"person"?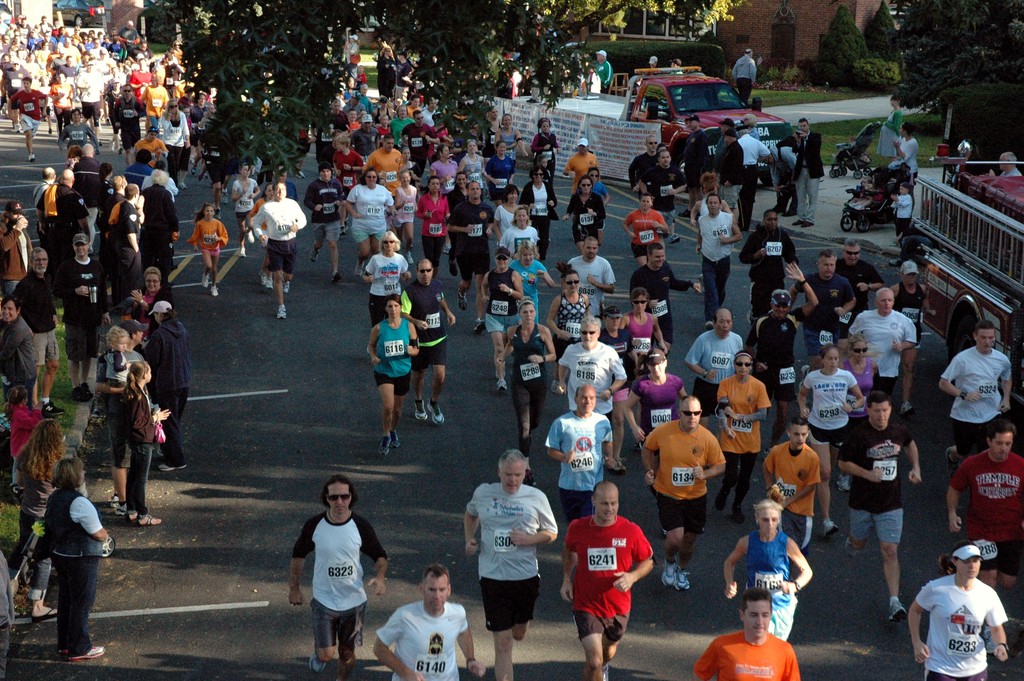
pyautogui.locateOnScreen(753, 262, 821, 410)
